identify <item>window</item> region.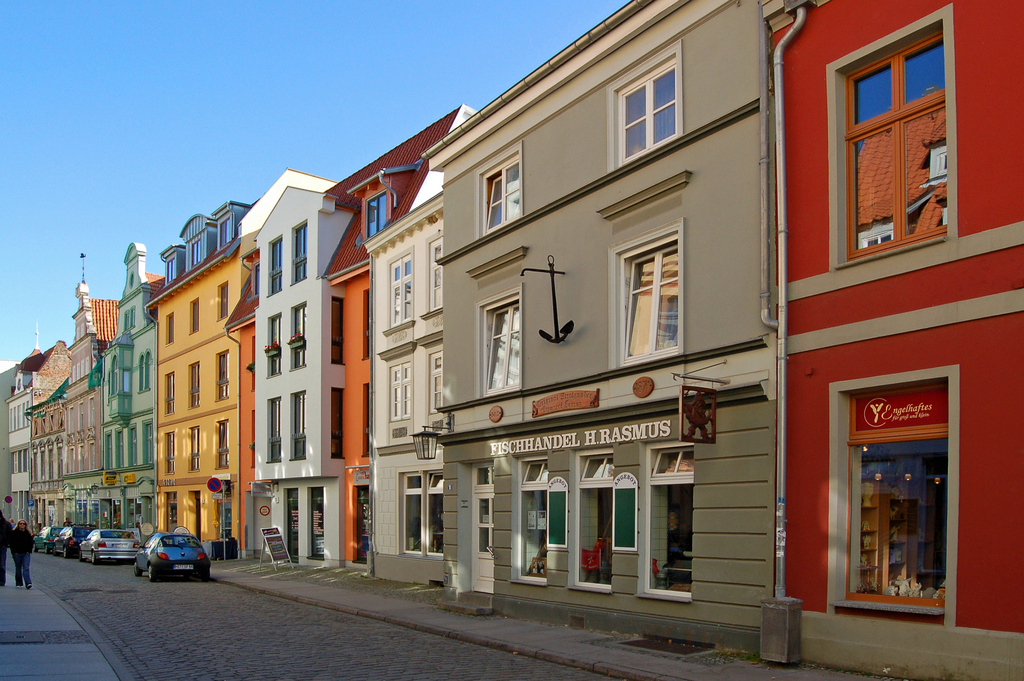
Region: (x1=191, y1=296, x2=200, y2=329).
